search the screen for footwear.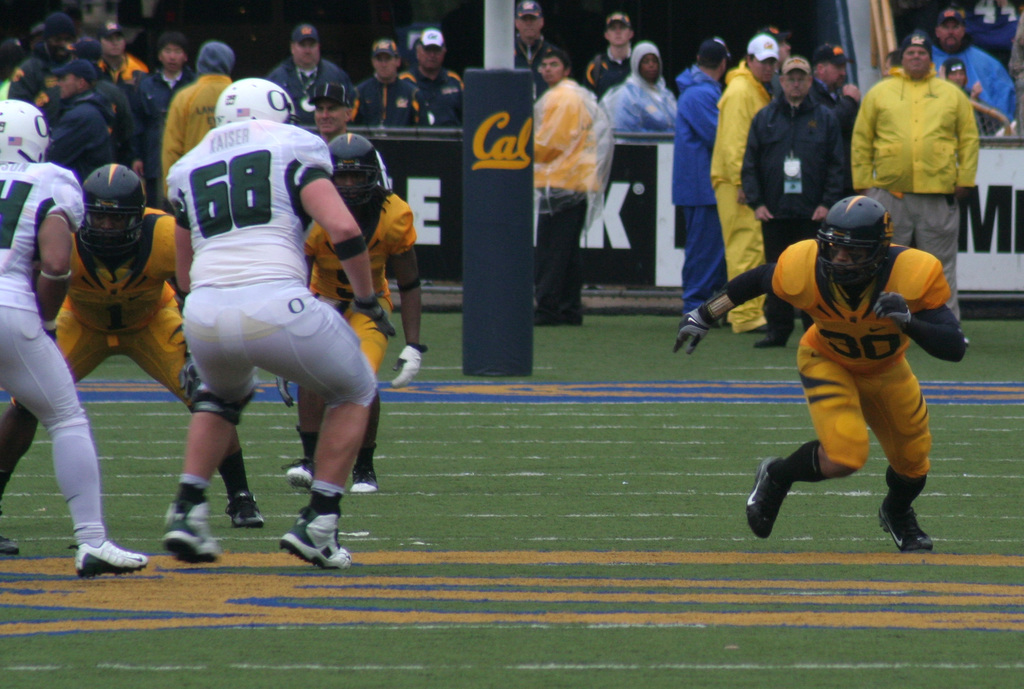
Found at box=[76, 542, 150, 578].
